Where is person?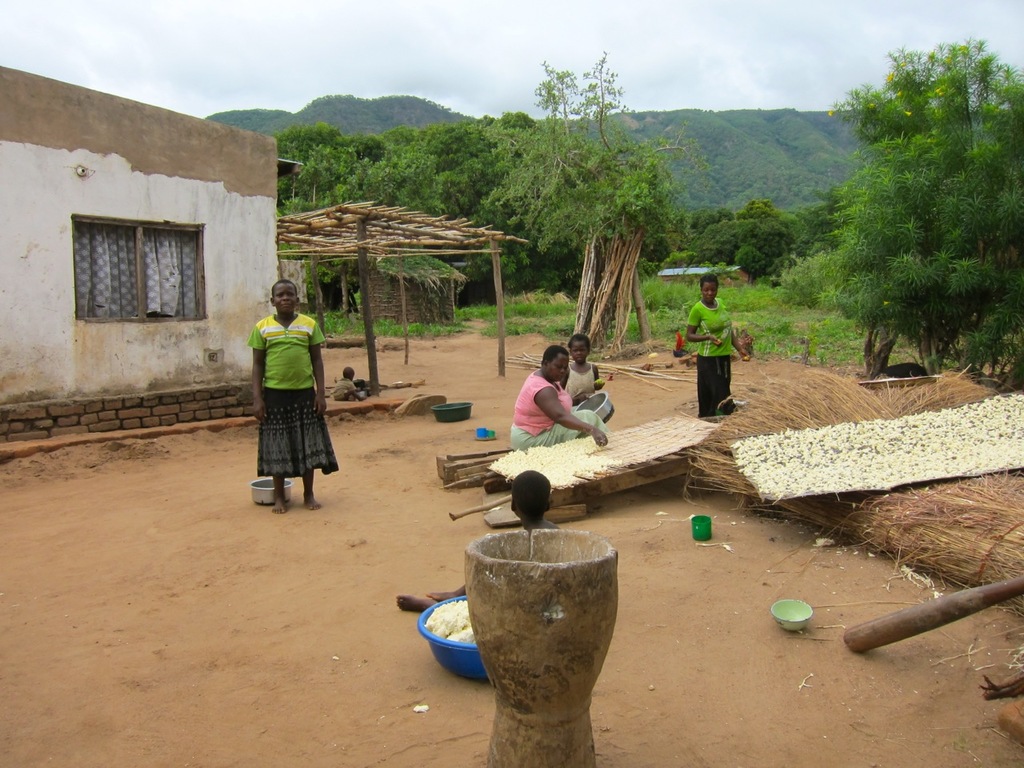
l=558, t=334, r=606, b=406.
